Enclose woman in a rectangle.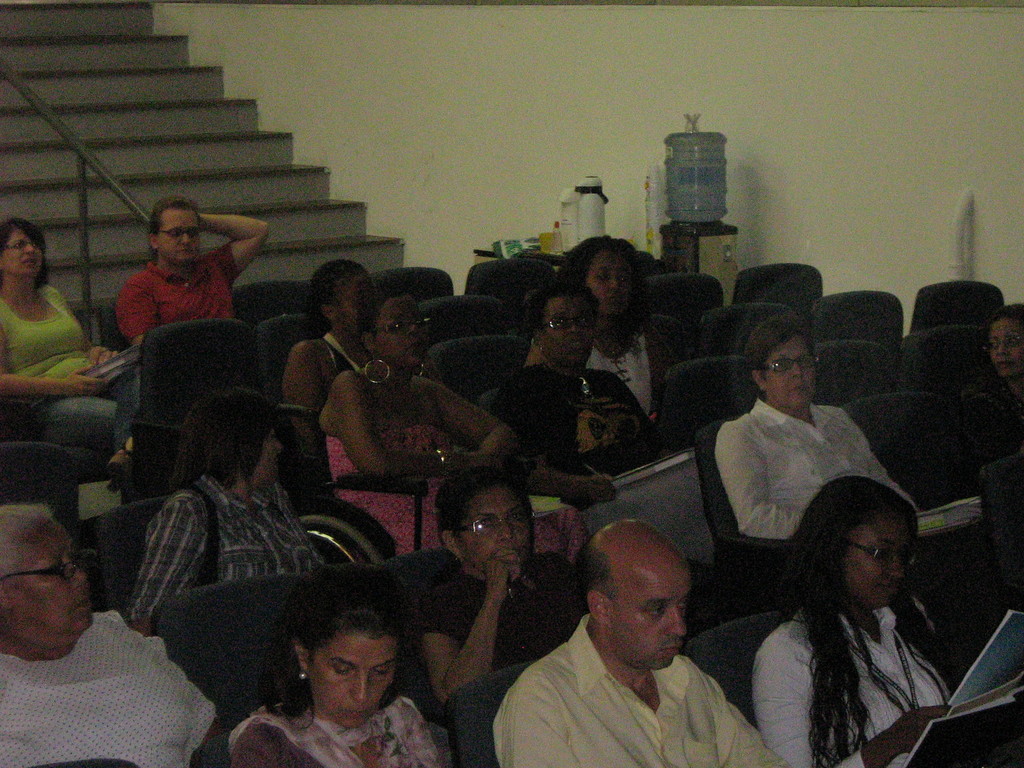
crop(134, 387, 326, 644).
